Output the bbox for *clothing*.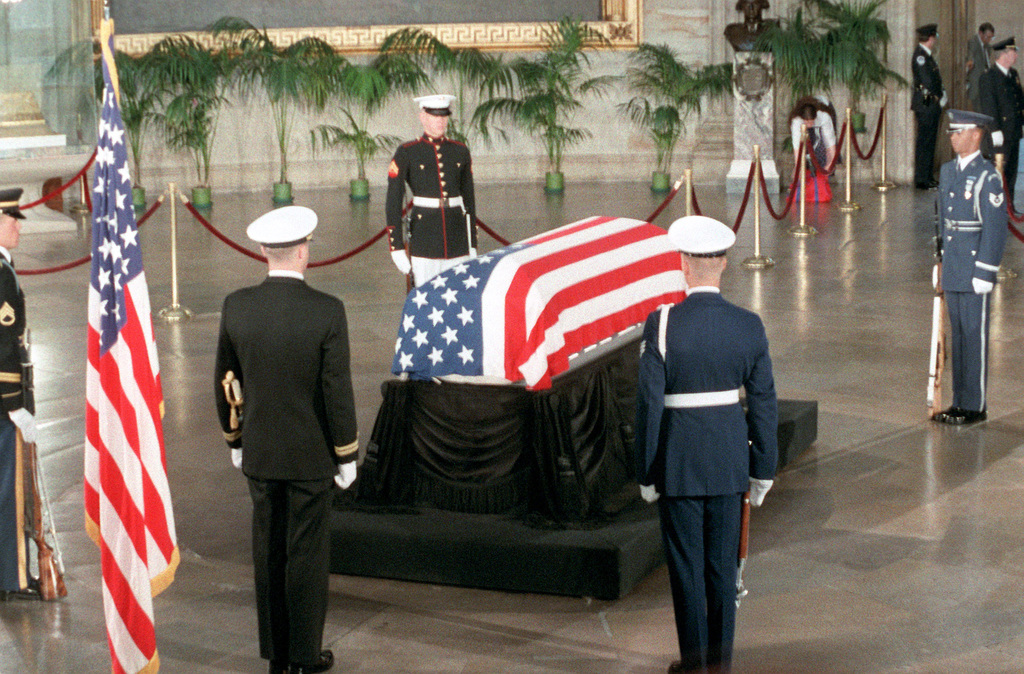
[966, 35, 991, 115].
